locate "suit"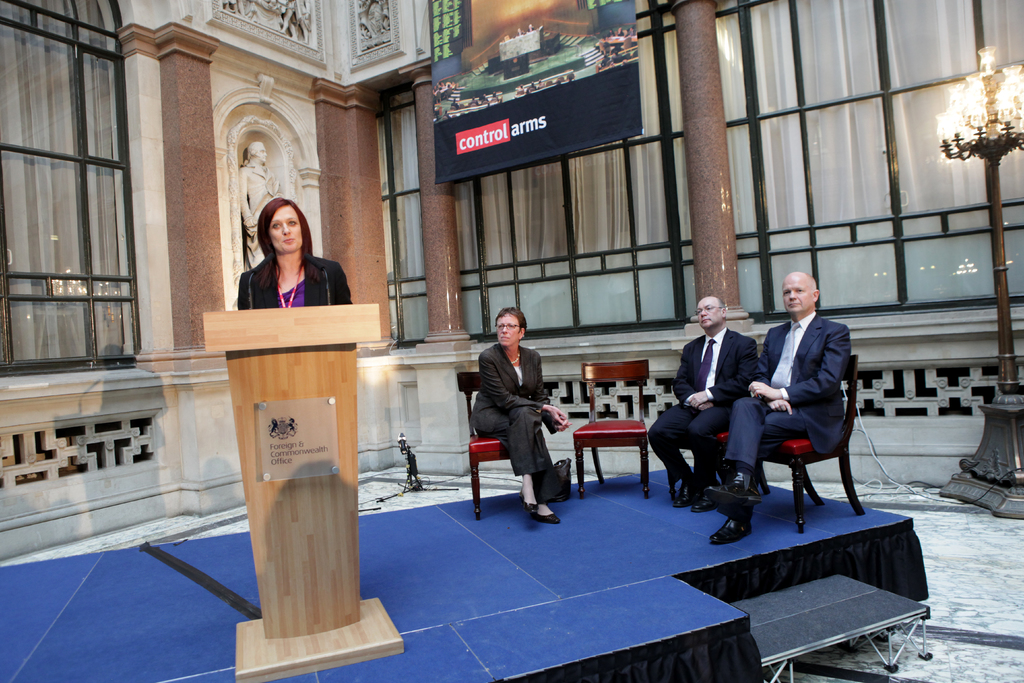
(x1=476, y1=340, x2=566, y2=504)
